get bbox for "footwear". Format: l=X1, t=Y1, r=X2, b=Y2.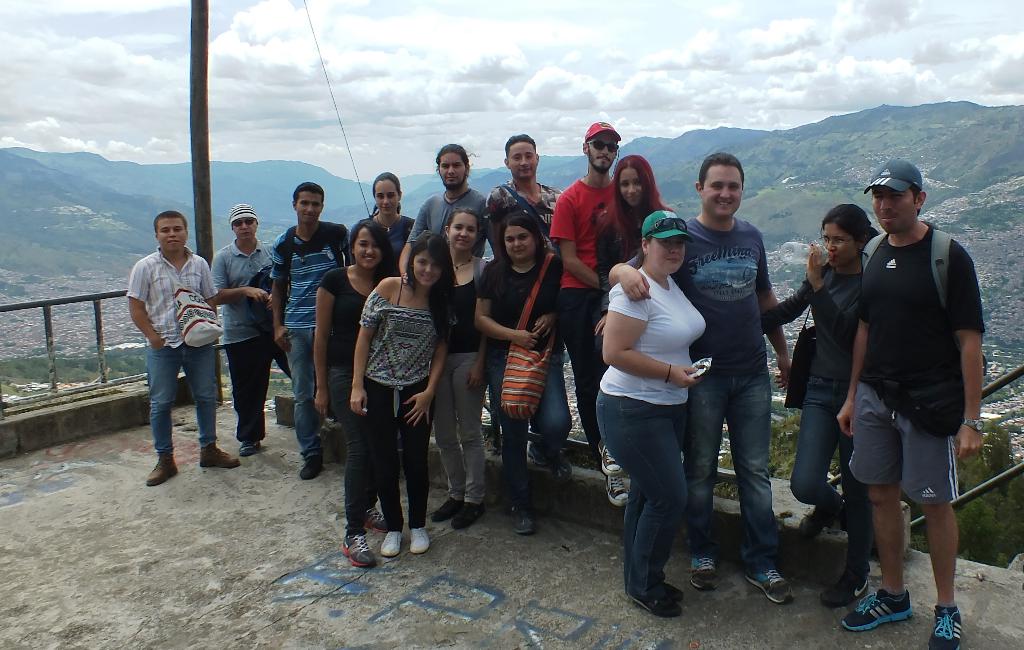
l=146, t=452, r=179, b=485.
